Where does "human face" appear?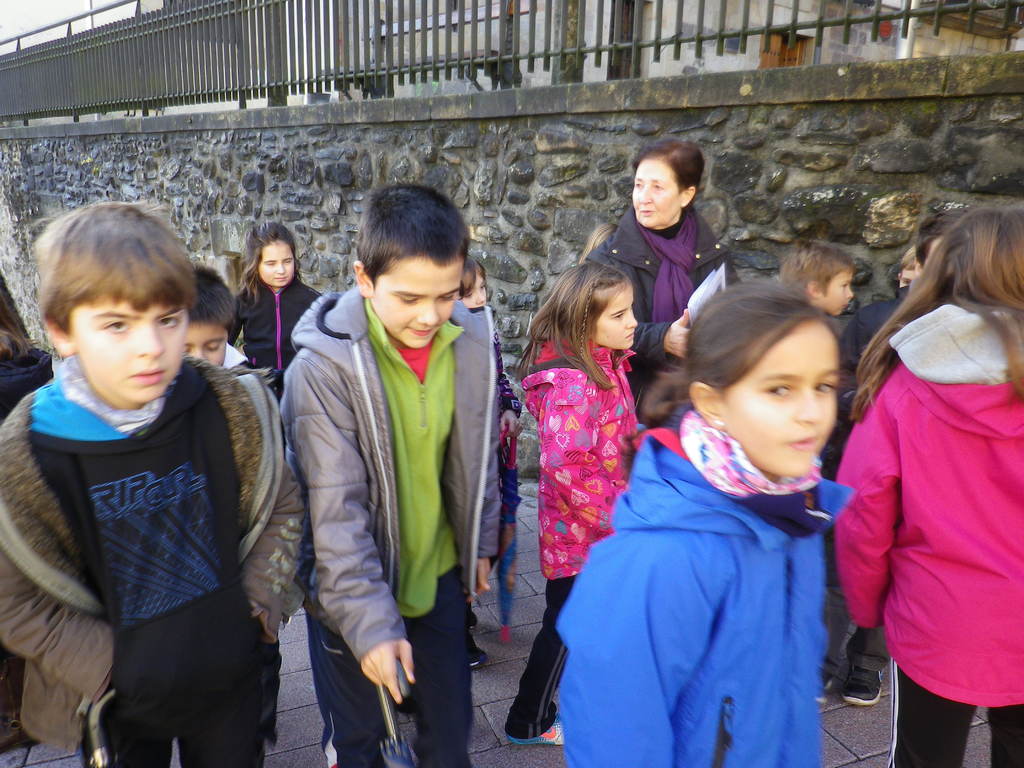
Appears at <region>263, 243, 296, 286</region>.
